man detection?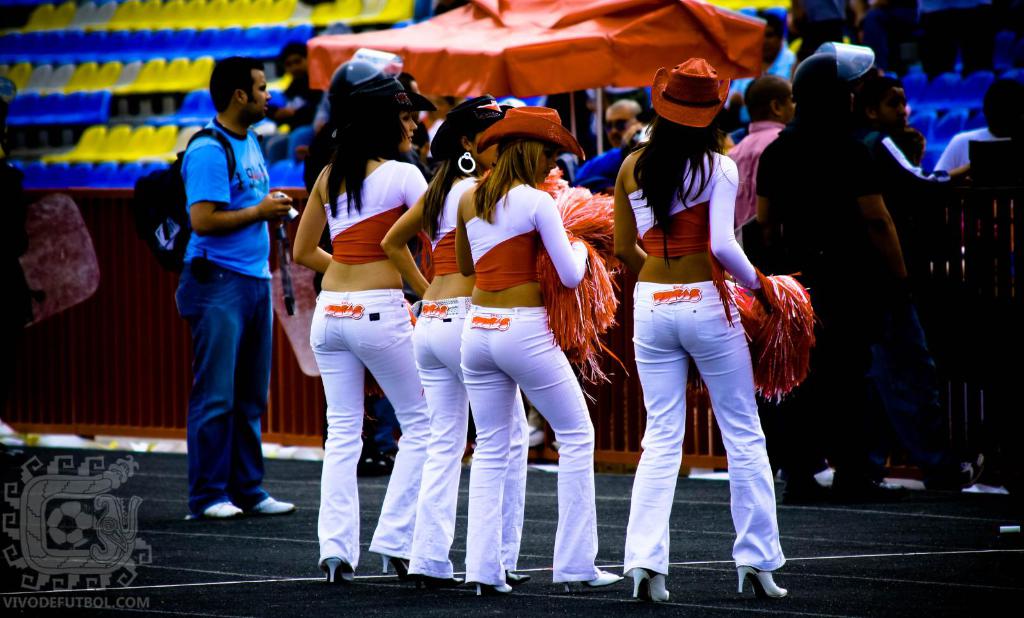
(left=196, top=76, right=294, bottom=133)
